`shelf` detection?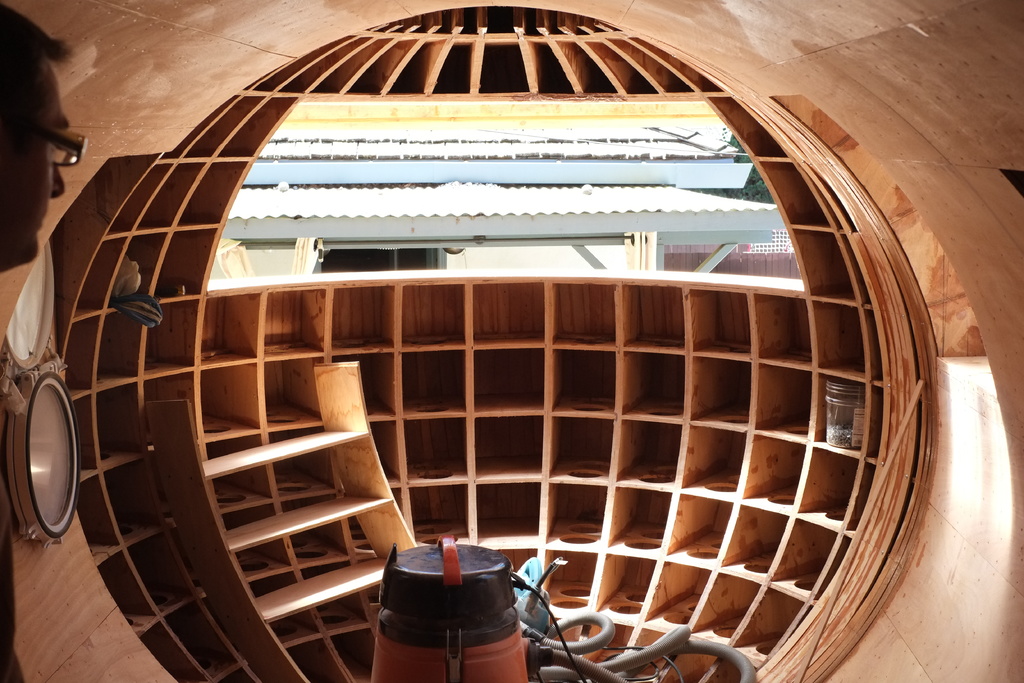
<box>138,624,199,682</box>
